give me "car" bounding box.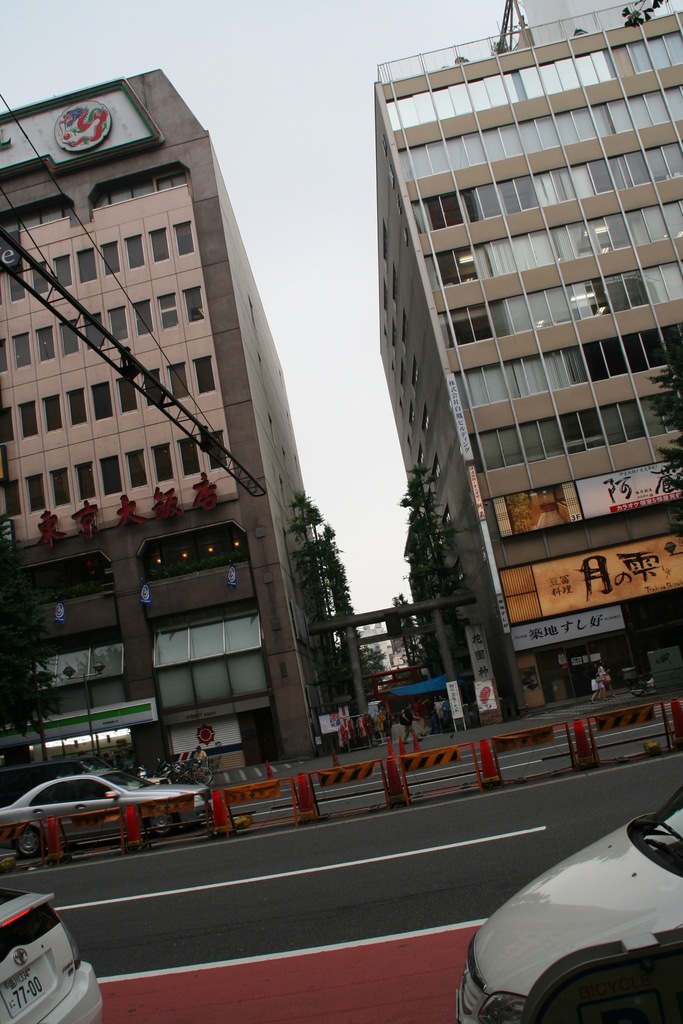
[x1=452, y1=786, x2=682, y2=1023].
